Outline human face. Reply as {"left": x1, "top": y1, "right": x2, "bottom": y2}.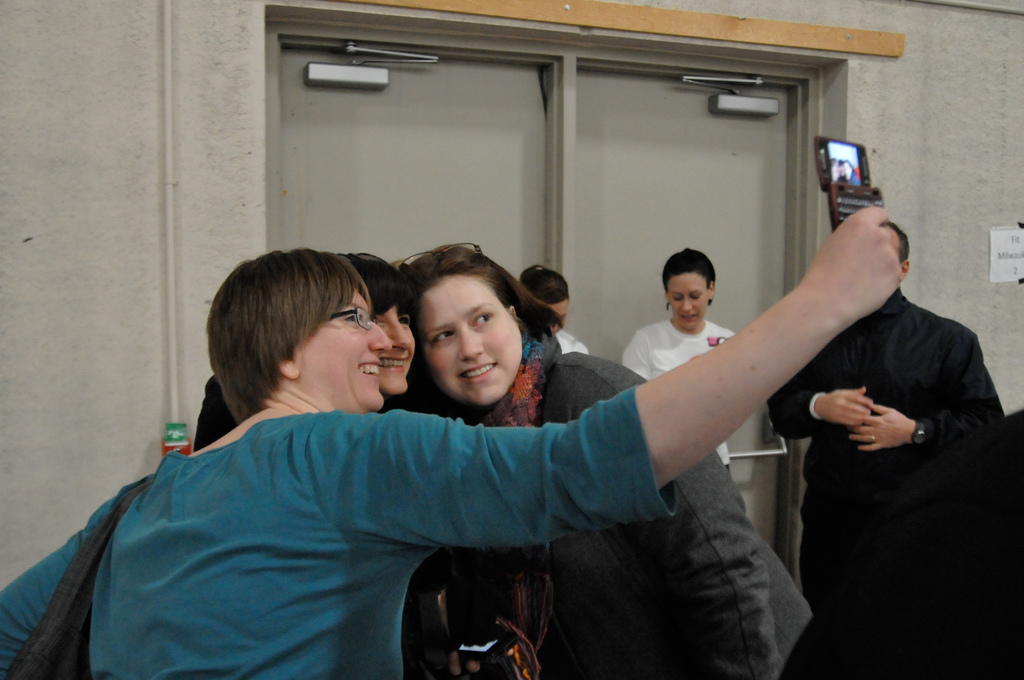
{"left": 425, "top": 277, "right": 506, "bottom": 408}.
